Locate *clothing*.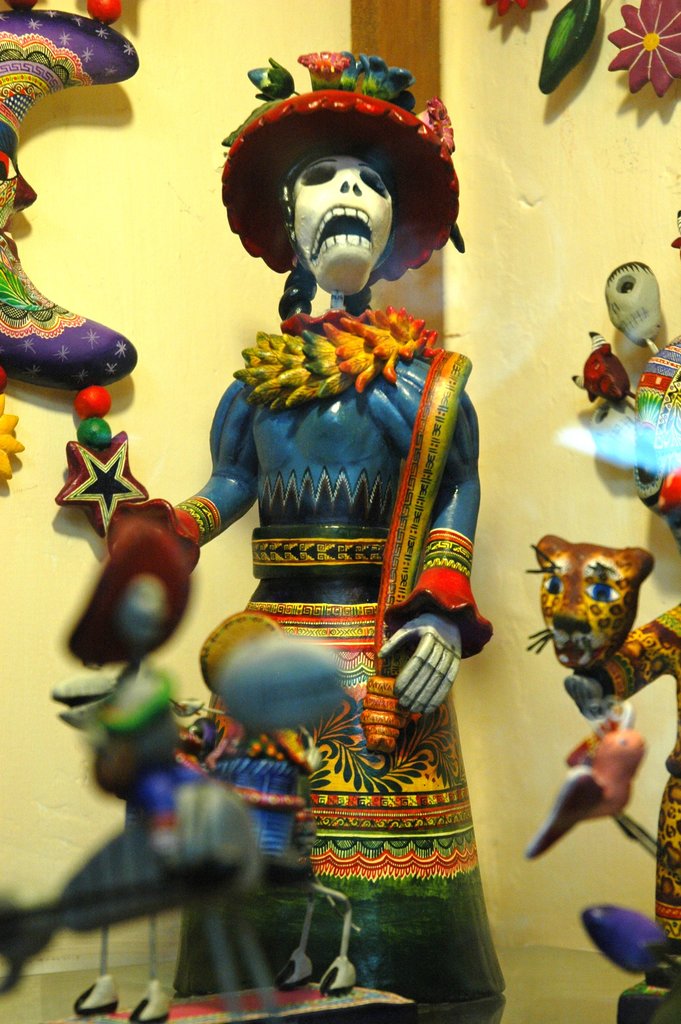
Bounding box: {"x1": 180, "y1": 259, "x2": 491, "y2": 924}.
